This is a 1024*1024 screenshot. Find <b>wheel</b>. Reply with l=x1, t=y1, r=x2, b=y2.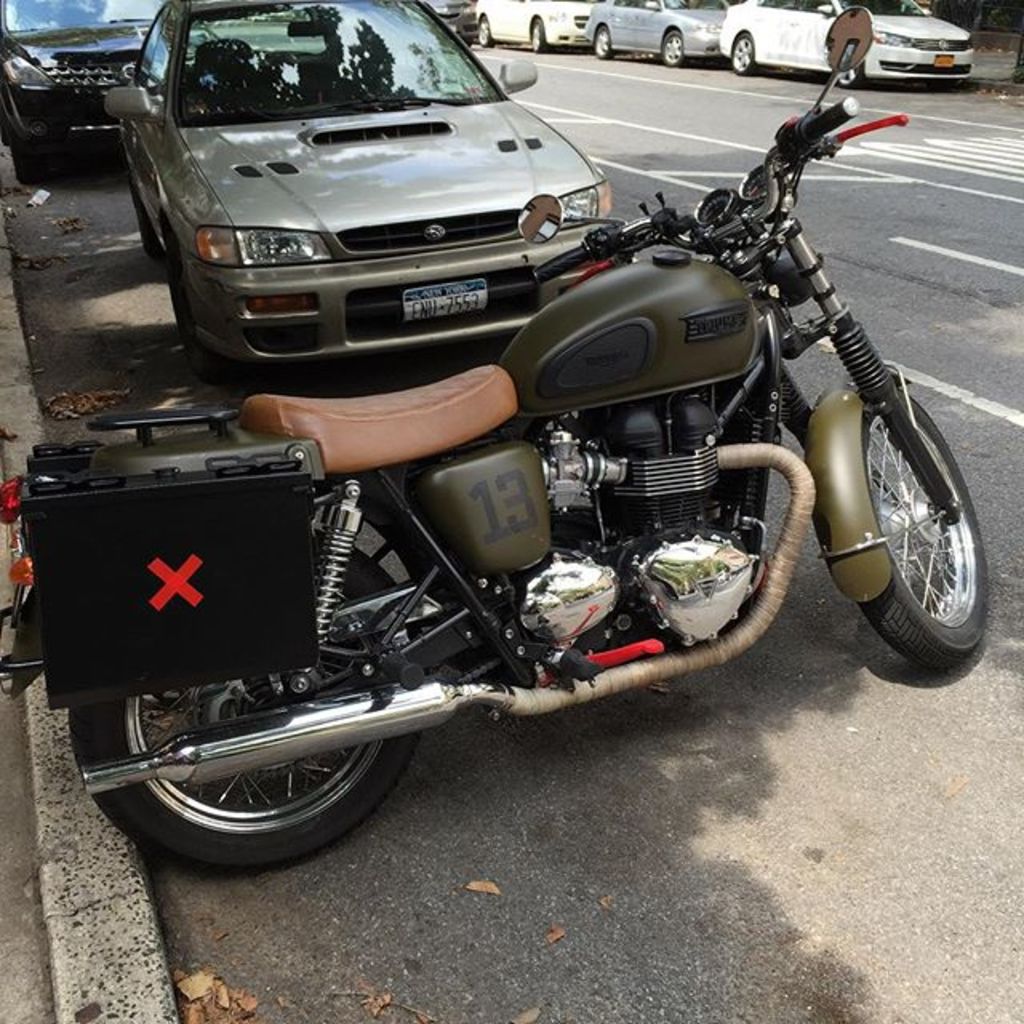
l=731, t=32, r=757, b=77.
